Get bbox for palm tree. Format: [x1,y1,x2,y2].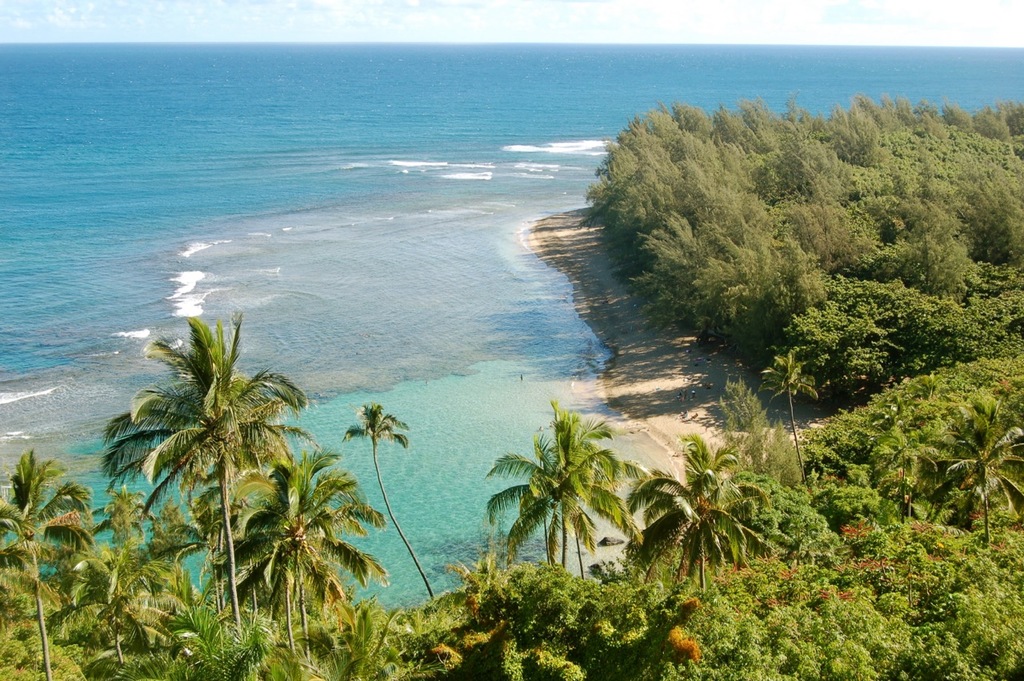
[634,437,725,575].
